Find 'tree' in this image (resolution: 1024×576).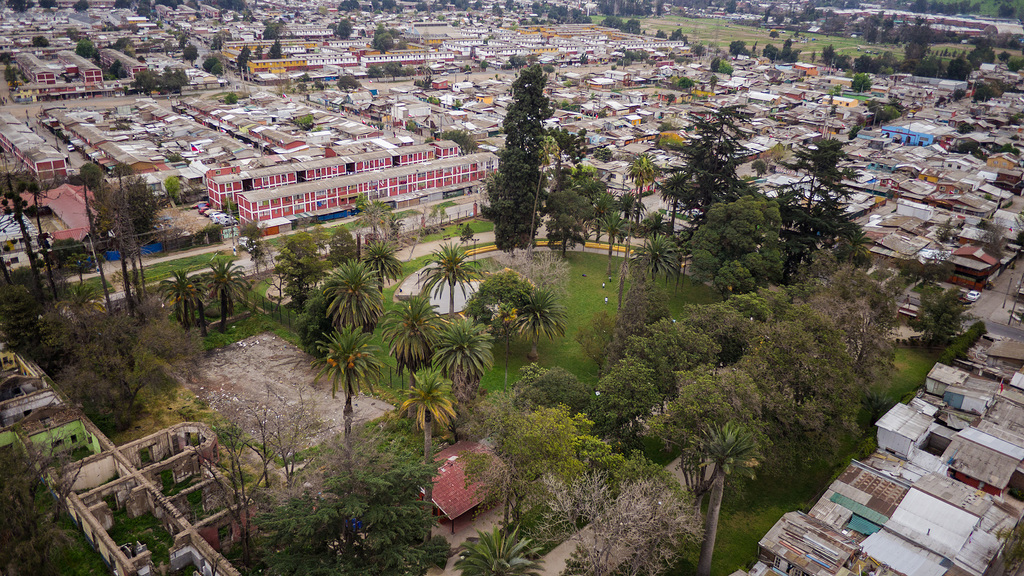
Rect(262, 22, 282, 40).
